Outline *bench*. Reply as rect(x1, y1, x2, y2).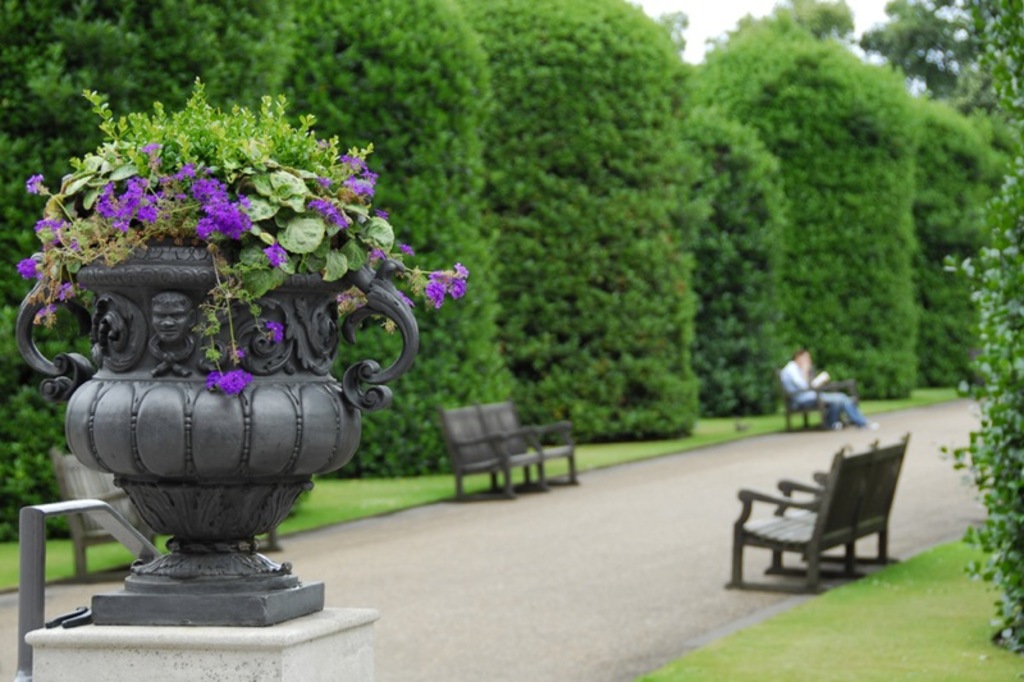
rect(731, 429, 910, 592).
